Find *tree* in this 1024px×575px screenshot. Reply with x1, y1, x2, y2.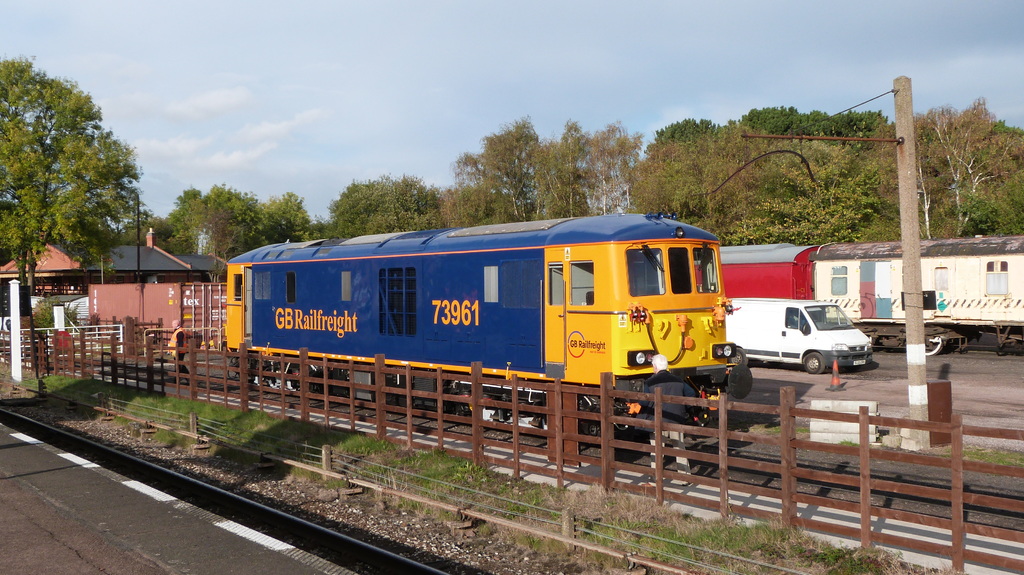
452, 114, 540, 223.
